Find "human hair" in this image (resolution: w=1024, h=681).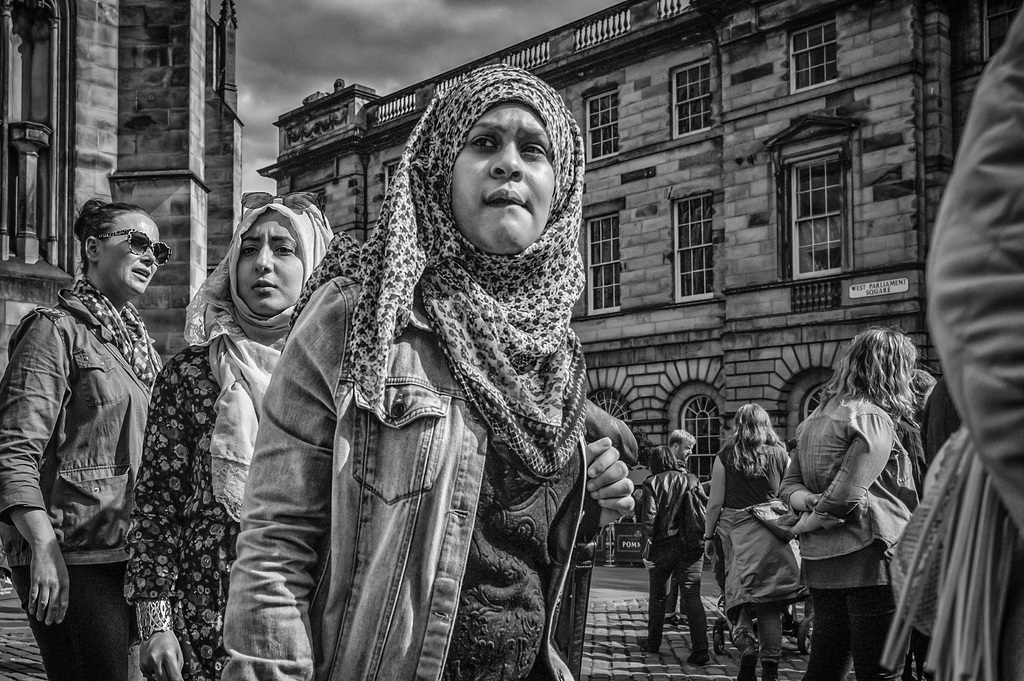
bbox=[666, 429, 698, 449].
